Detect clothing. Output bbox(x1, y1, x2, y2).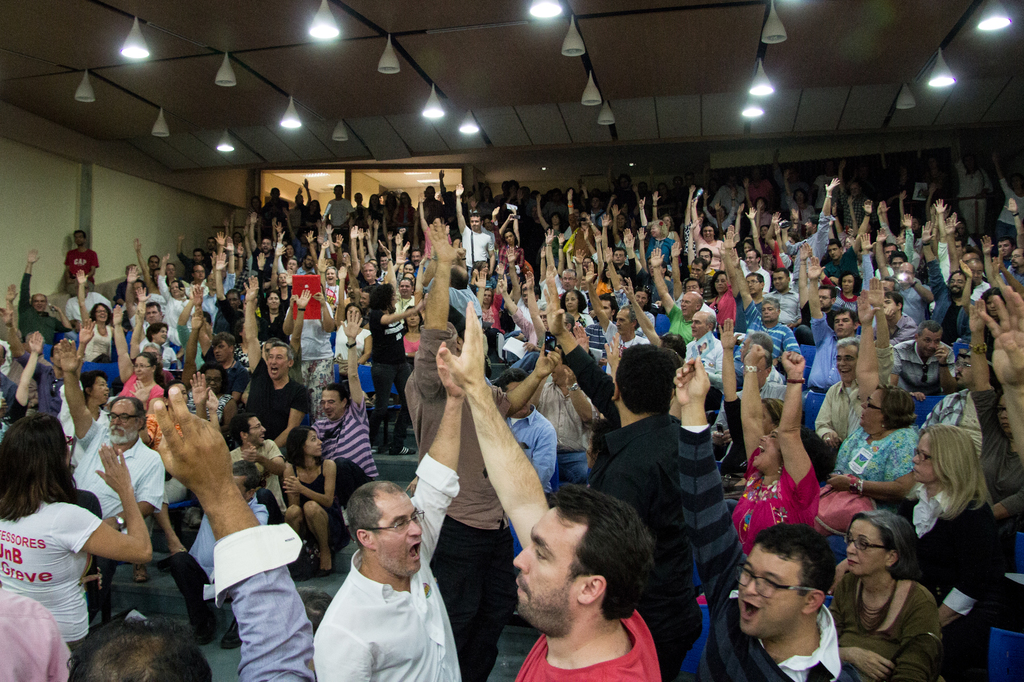
bbox(673, 419, 851, 681).
